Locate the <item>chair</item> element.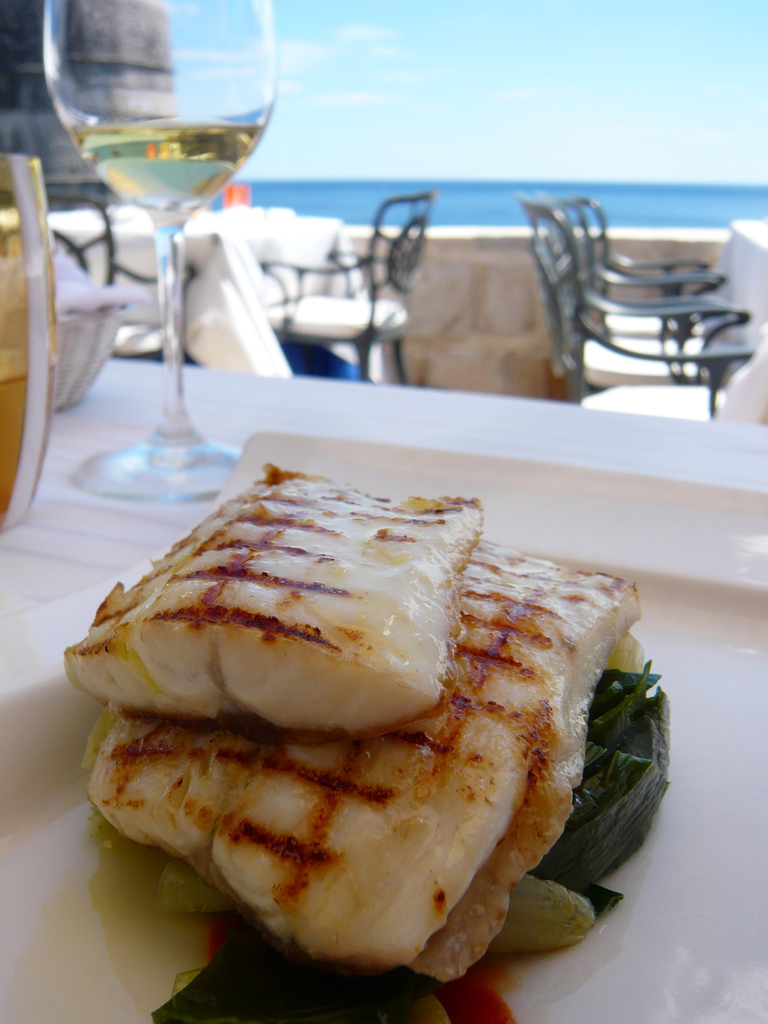
Element bbox: (left=563, top=187, right=725, bottom=332).
